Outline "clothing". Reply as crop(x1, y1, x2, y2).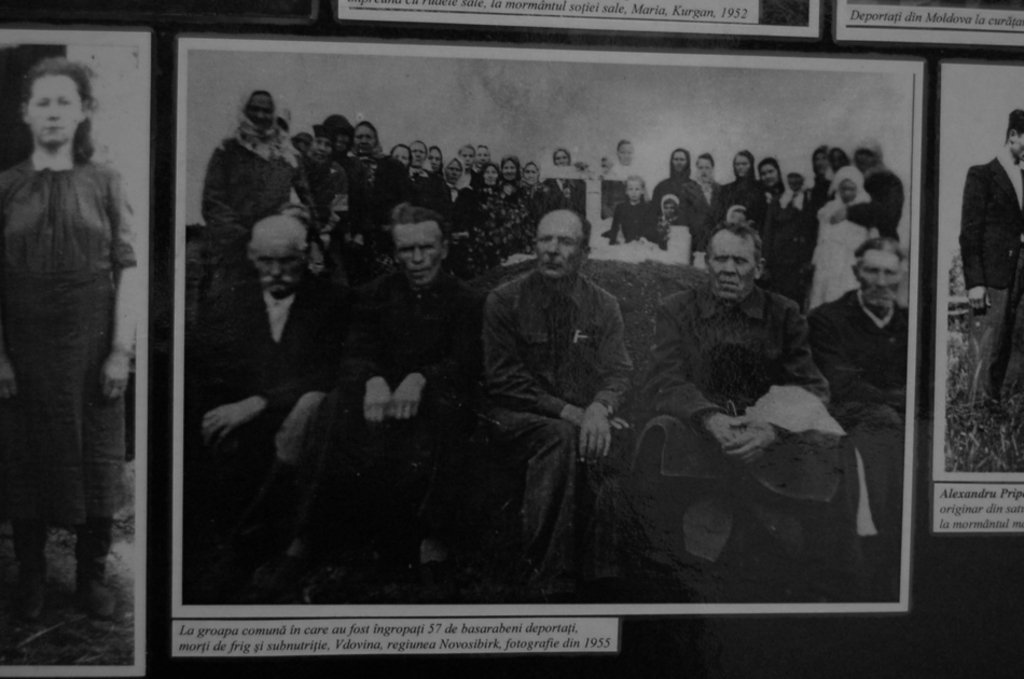
crop(166, 288, 352, 609).
